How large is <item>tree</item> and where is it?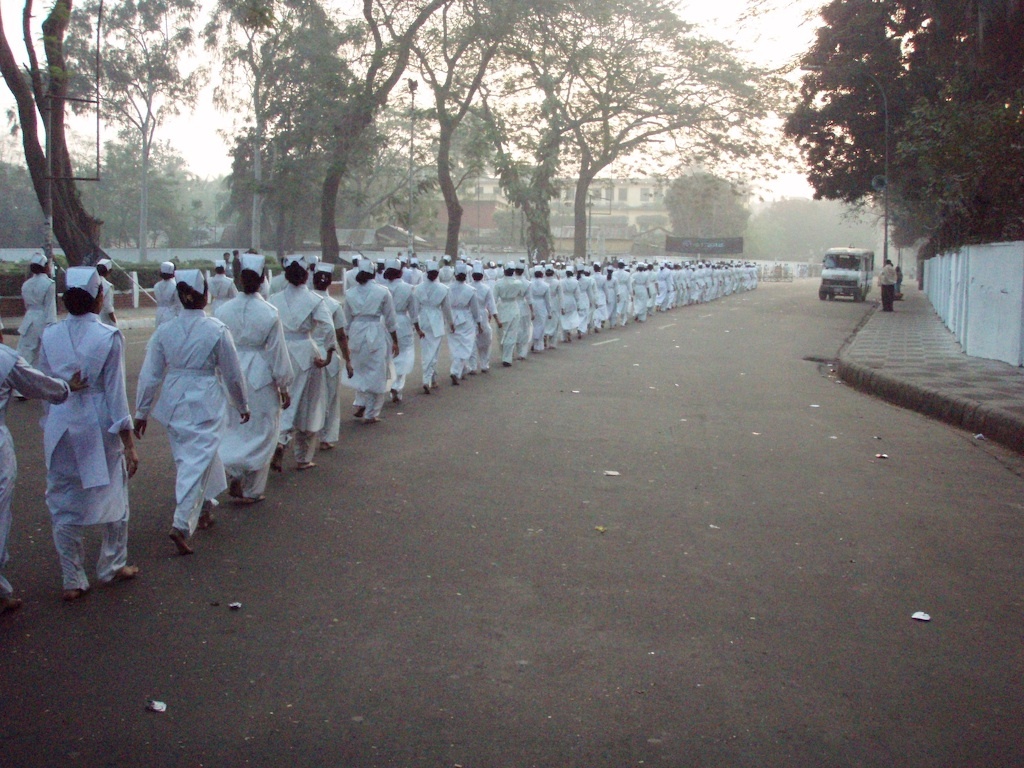
Bounding box: bbox=(369, 0, 542, 265).
